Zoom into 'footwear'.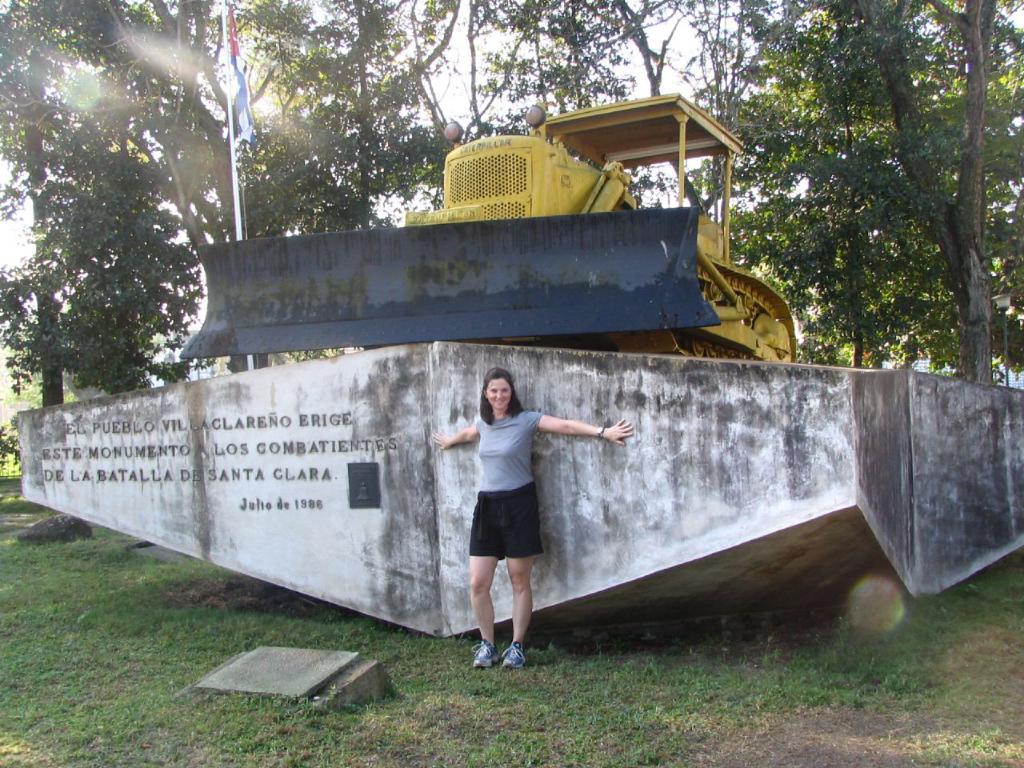
Zoom target: x1=502 y1=640 x2=530 y2=672.
